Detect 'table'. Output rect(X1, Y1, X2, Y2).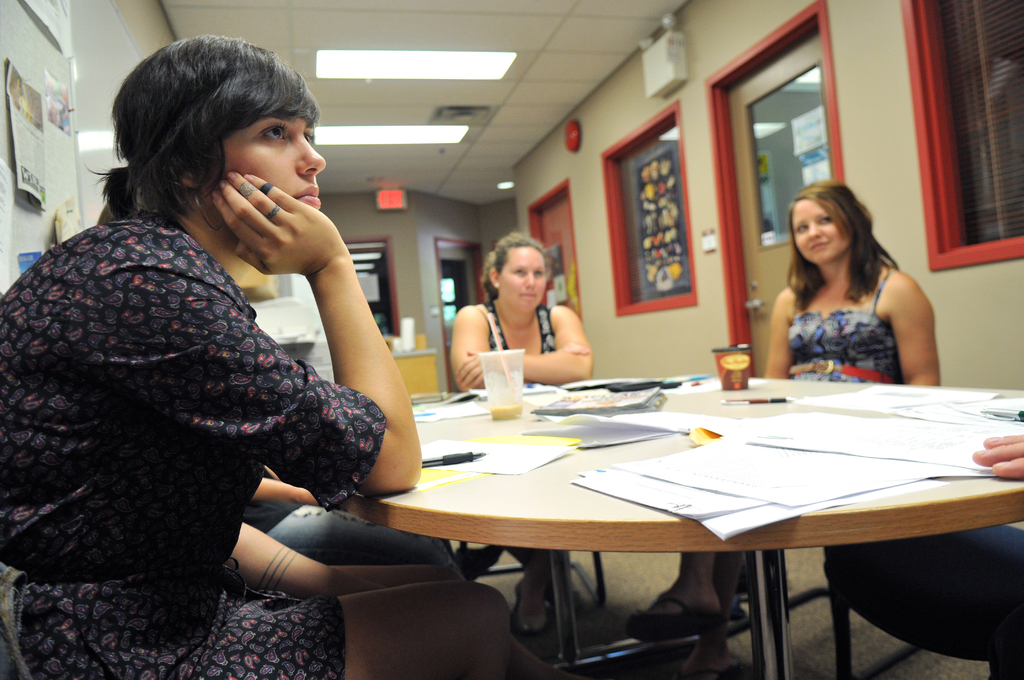
rect(244, 370, 1023, 679).
